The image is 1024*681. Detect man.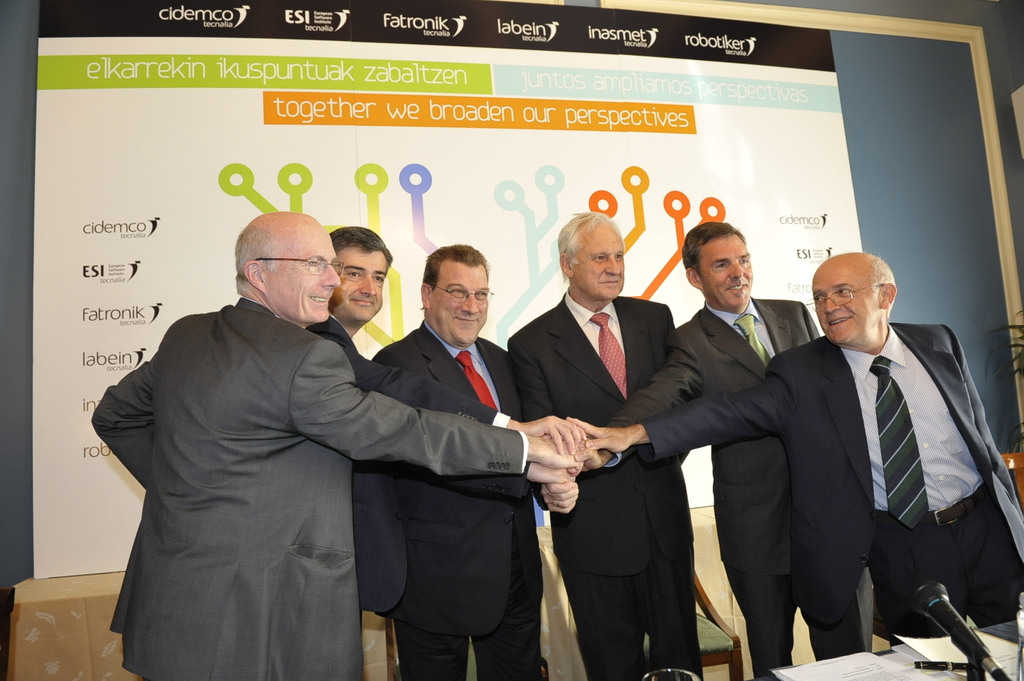
Detection: 88/207/586/680.
